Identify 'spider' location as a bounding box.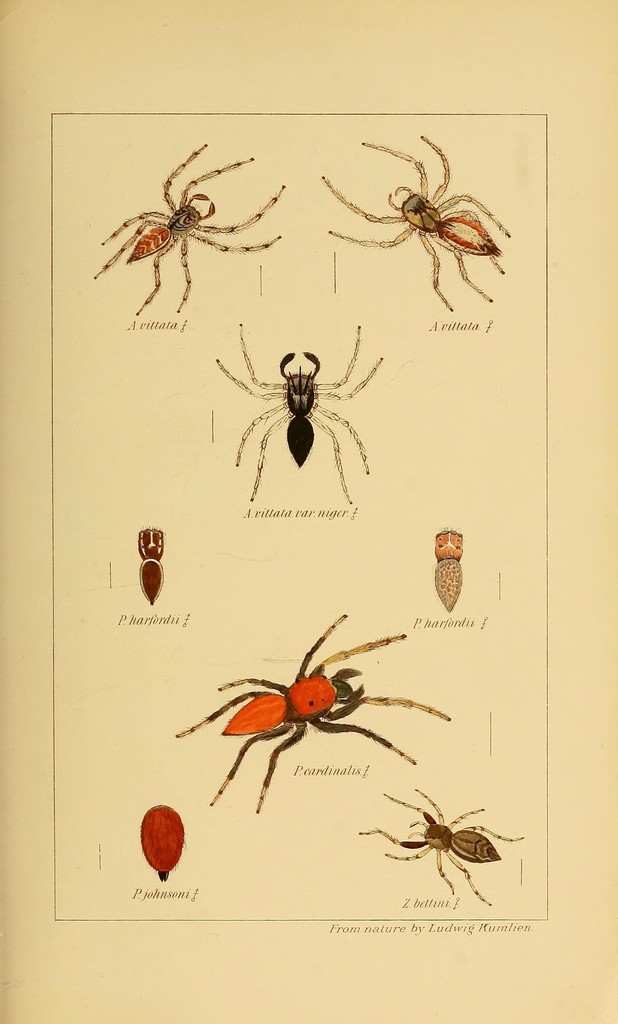
354 776 527 911.
